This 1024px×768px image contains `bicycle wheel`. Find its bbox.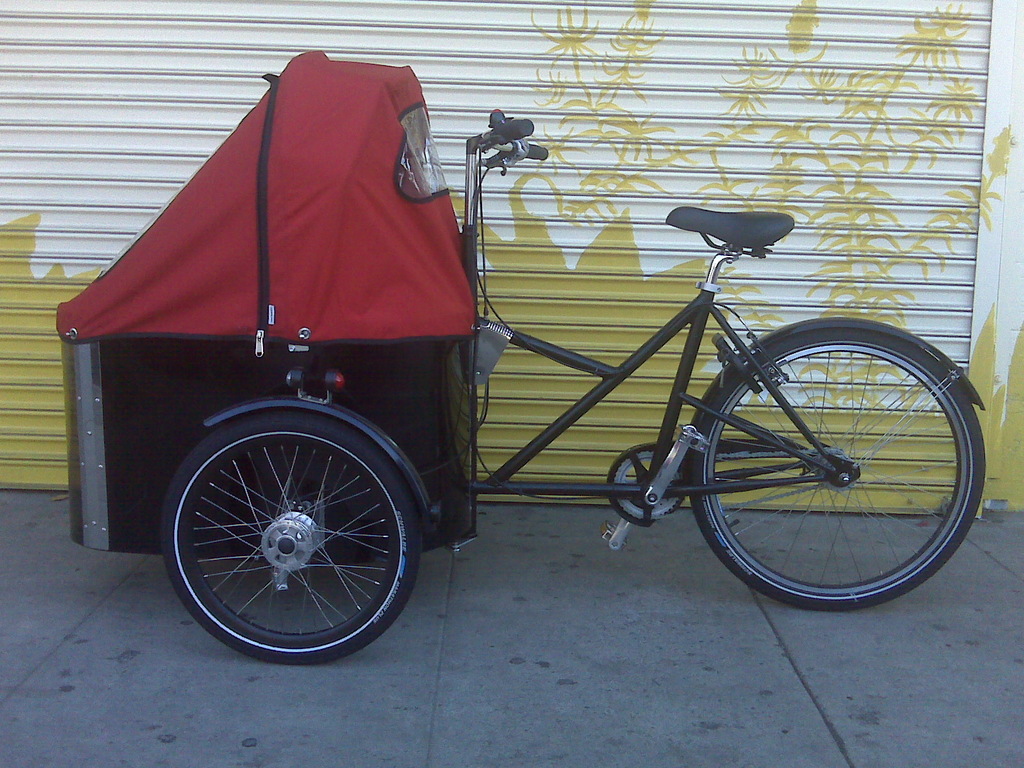
<box>655,324,977,618</box>.
